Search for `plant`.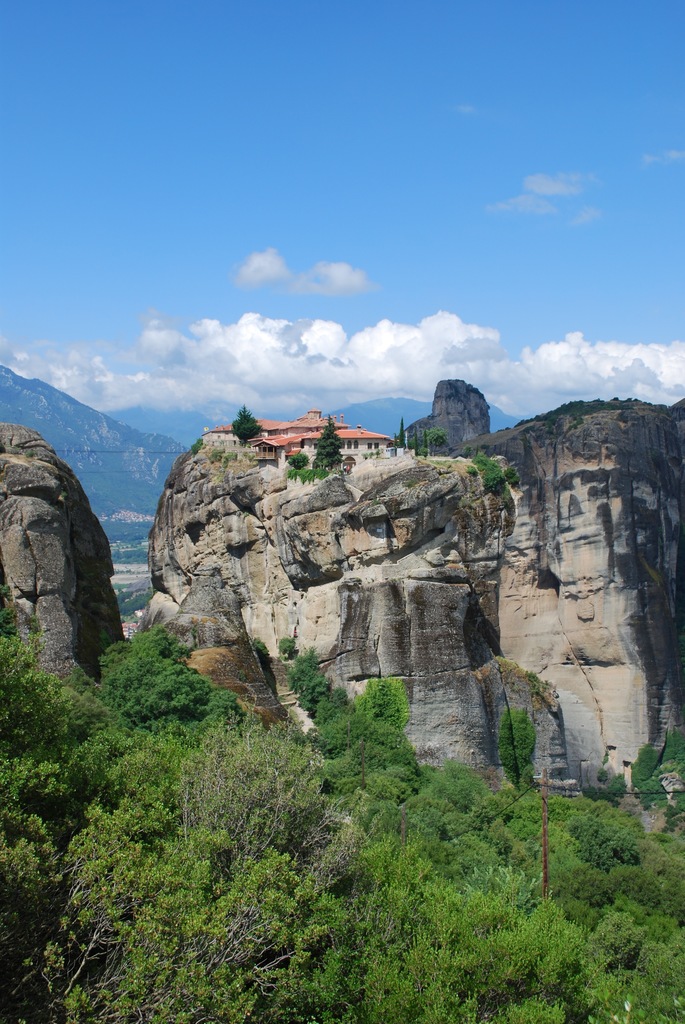
Found at region(475, 442, 518, 497).
